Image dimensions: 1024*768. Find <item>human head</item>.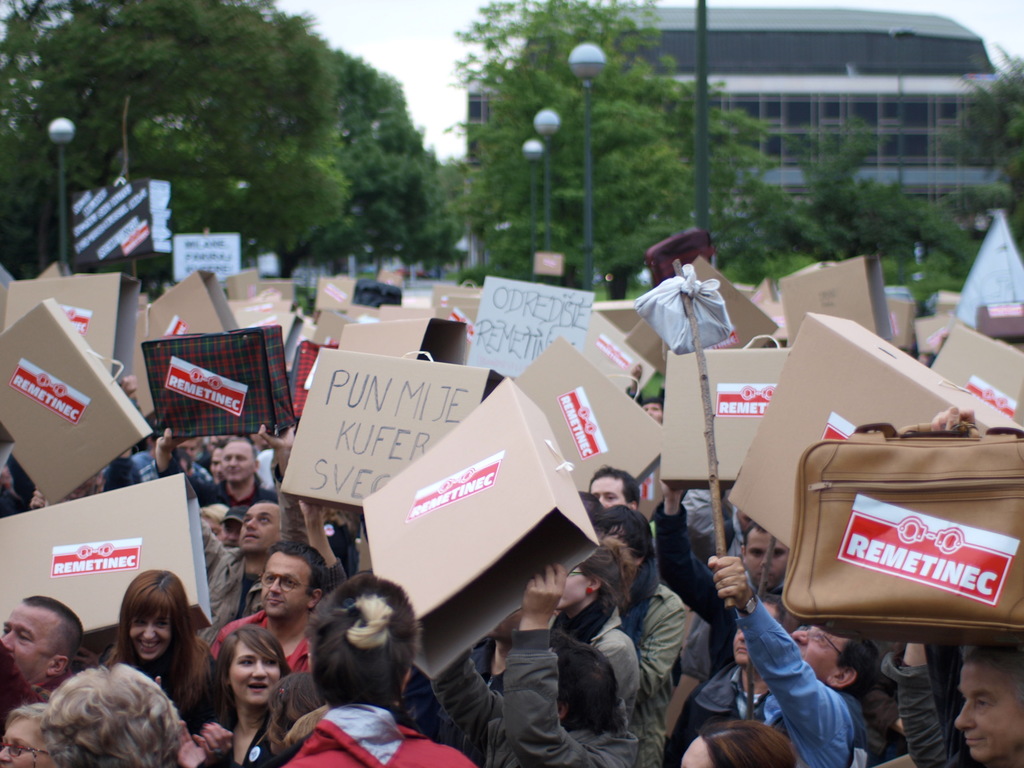
crop(0, 701, 60, 767).
